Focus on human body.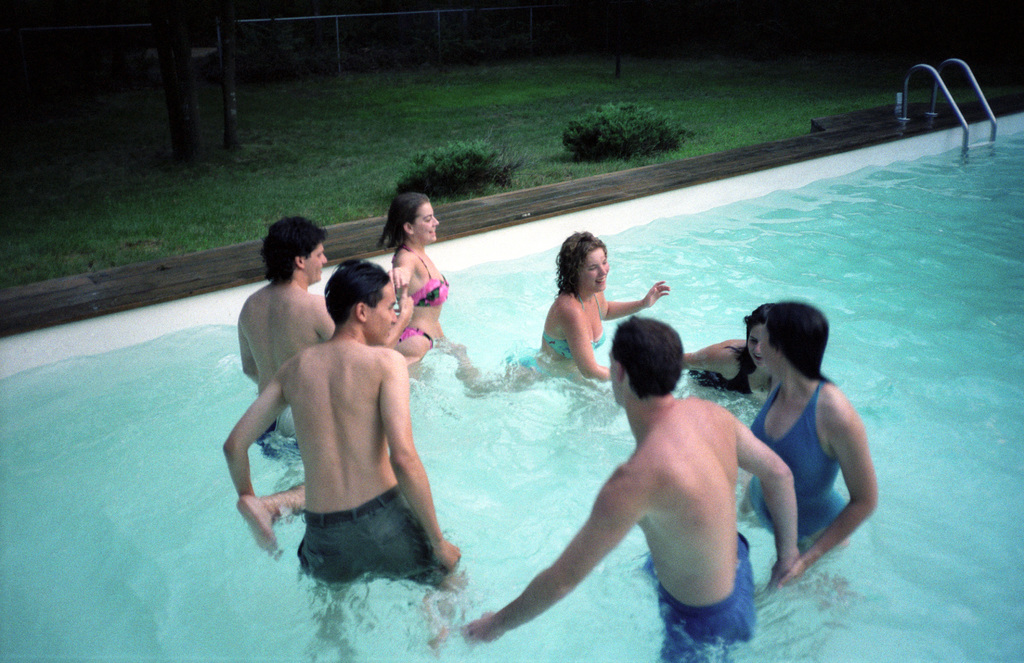
Focused at [458, 393, 802, 662].
